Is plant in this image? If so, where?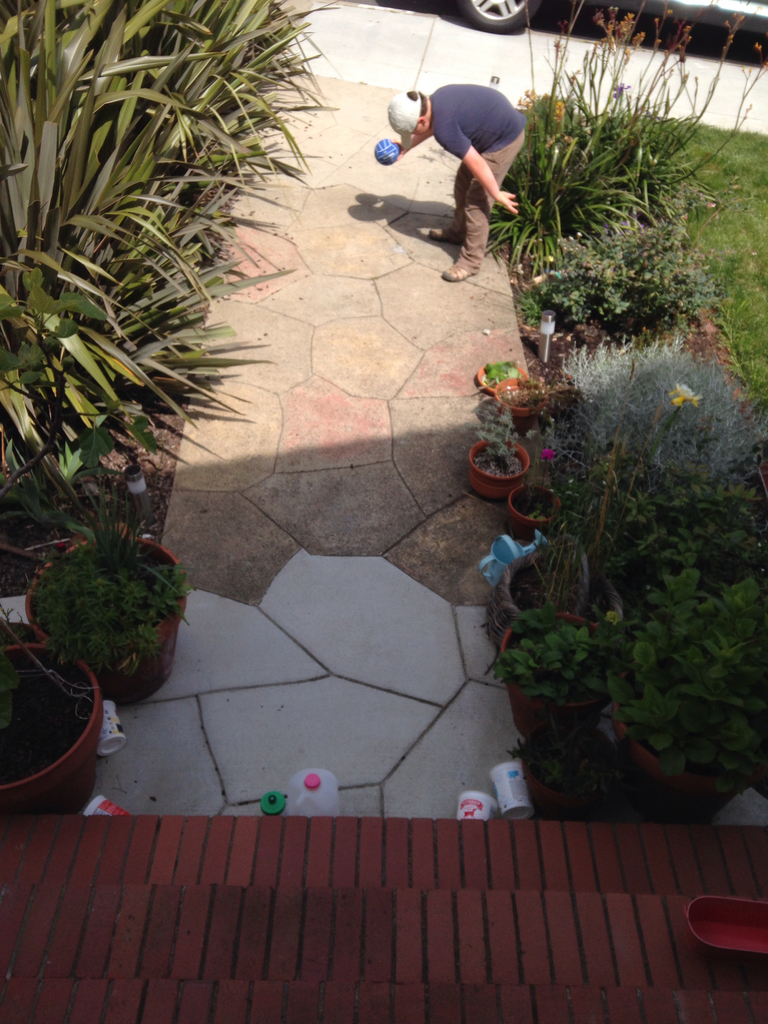
Yes, at detection(477, 398, 513, 465).
